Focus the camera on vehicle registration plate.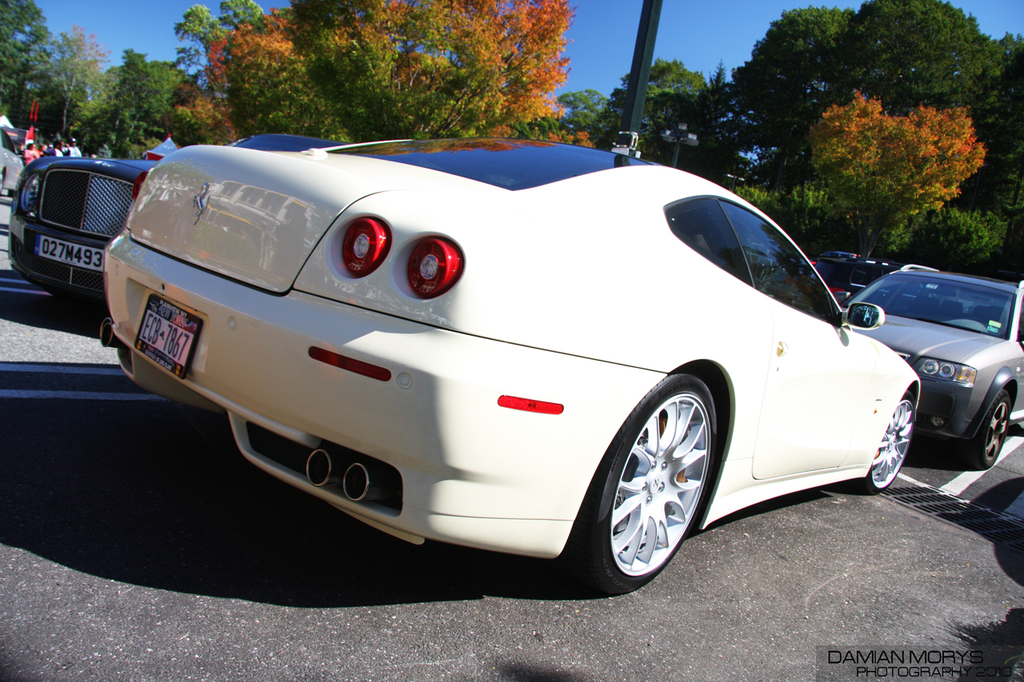
Focus region: Rect(134, 296, 203, 379).
